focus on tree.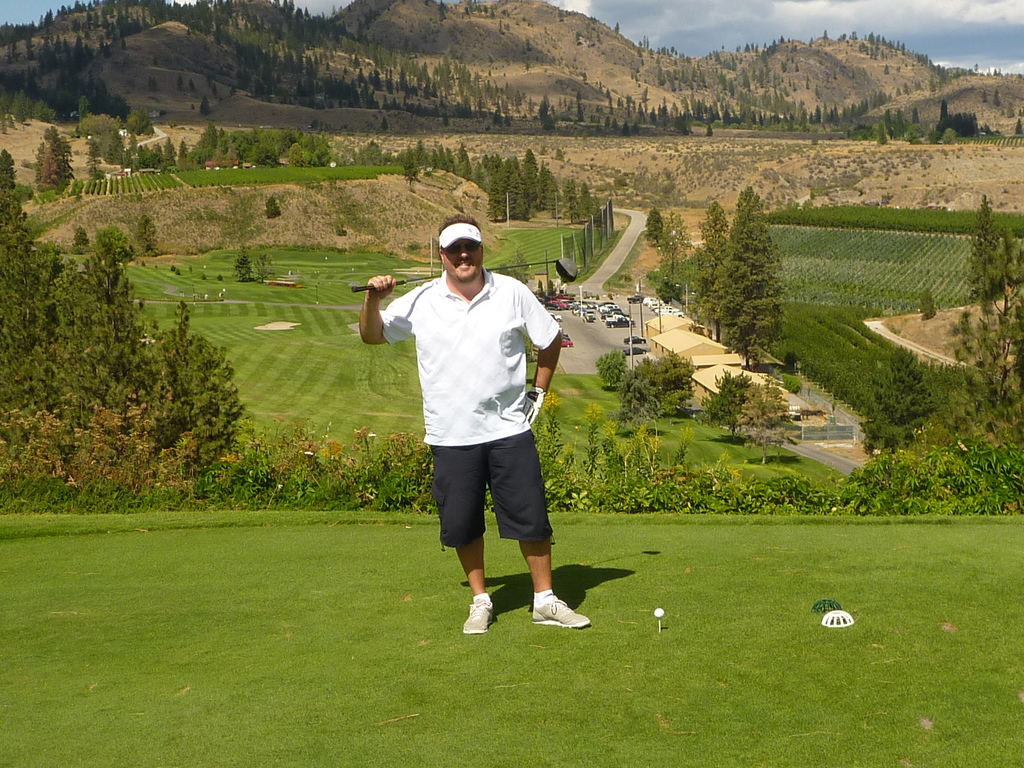
Focused at box=[657, 207, 697, 320].
